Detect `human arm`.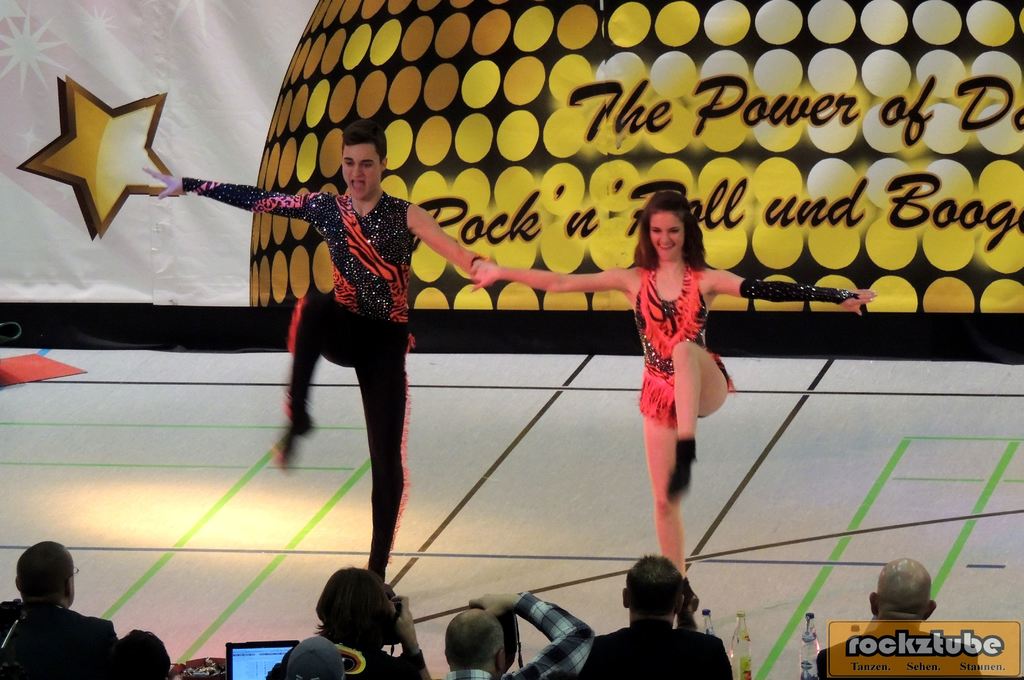
Detected at bbox(705, 265, 879, 318).
